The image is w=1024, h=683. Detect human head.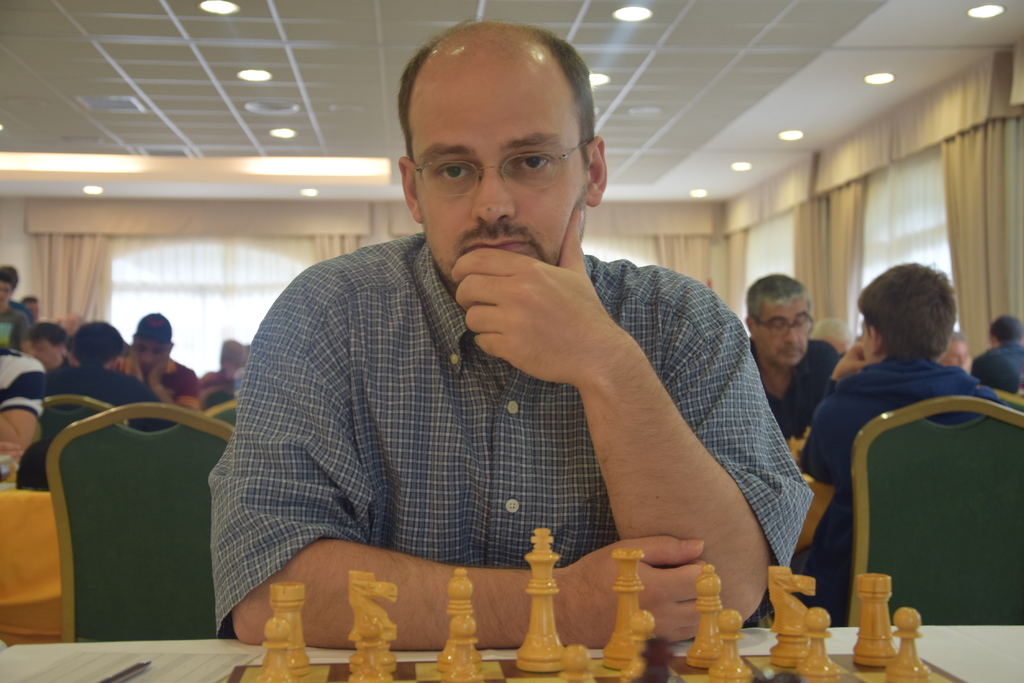
Detection: region(19, 320, 69, 373).
